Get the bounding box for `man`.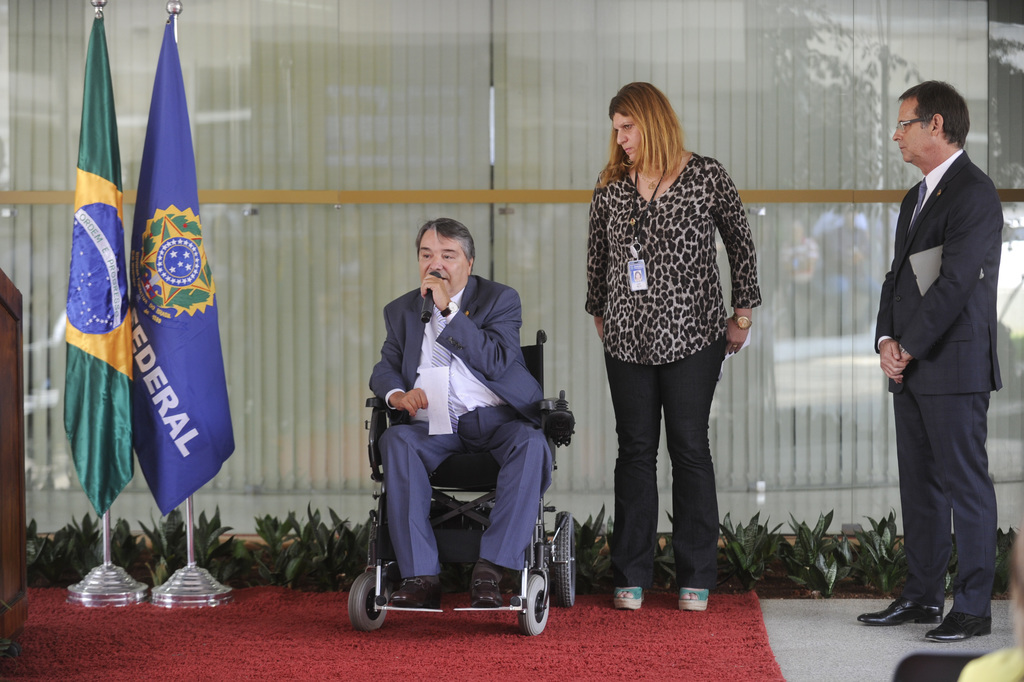
(871,82,998,649).
